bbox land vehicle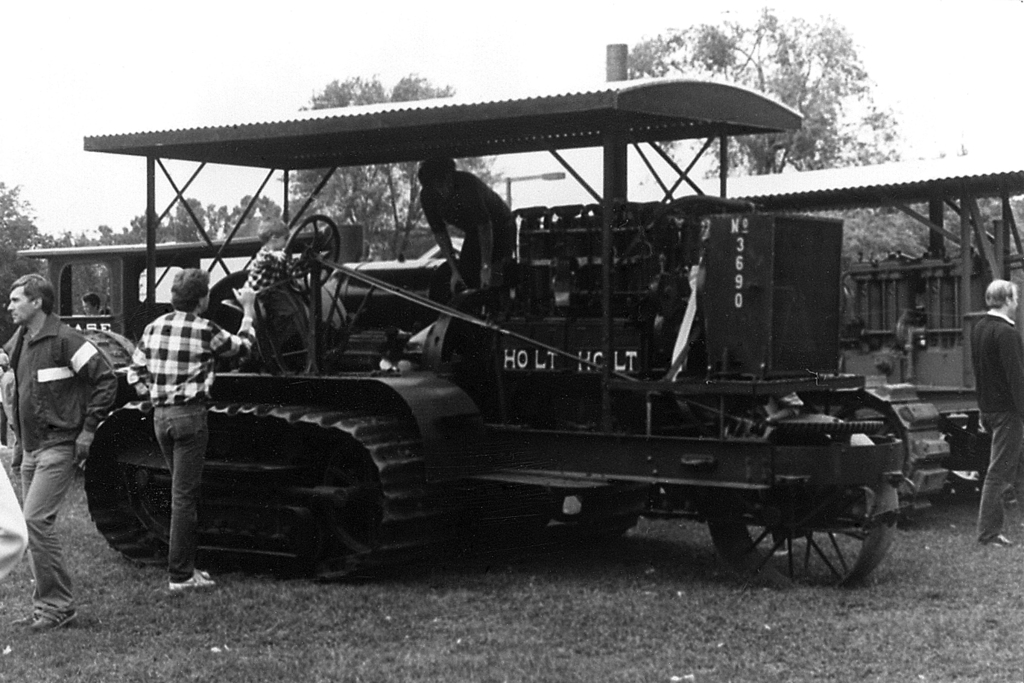
9 217 991 519
